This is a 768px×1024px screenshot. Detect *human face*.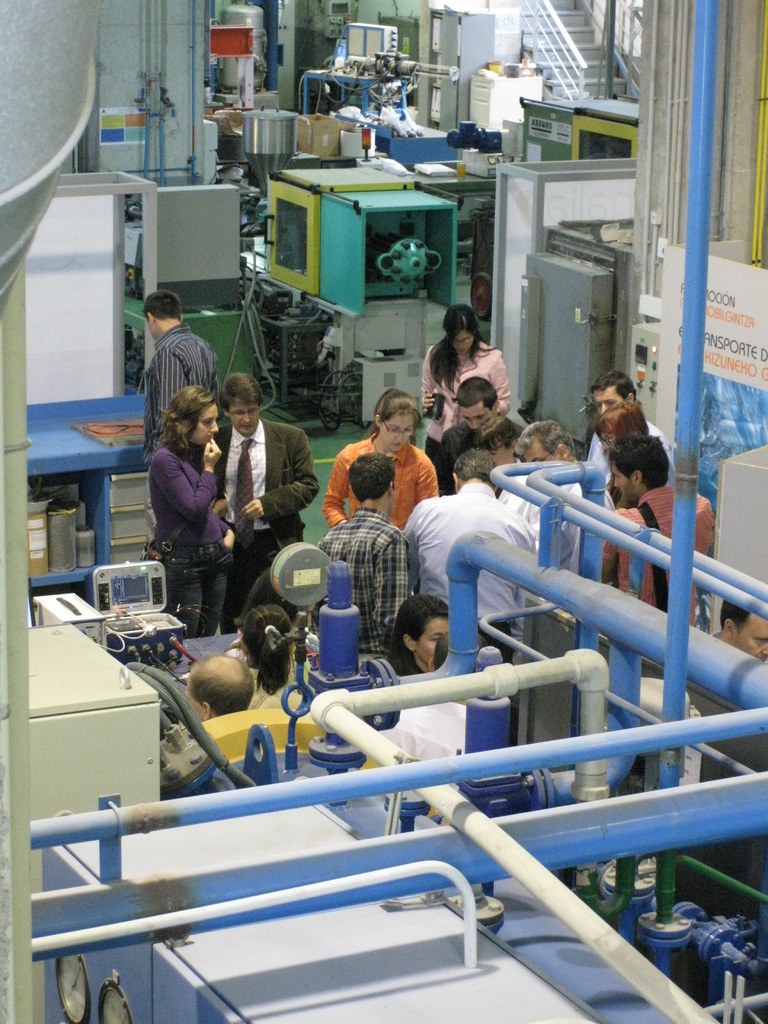
l=455, t=331, r=471, b=352.
